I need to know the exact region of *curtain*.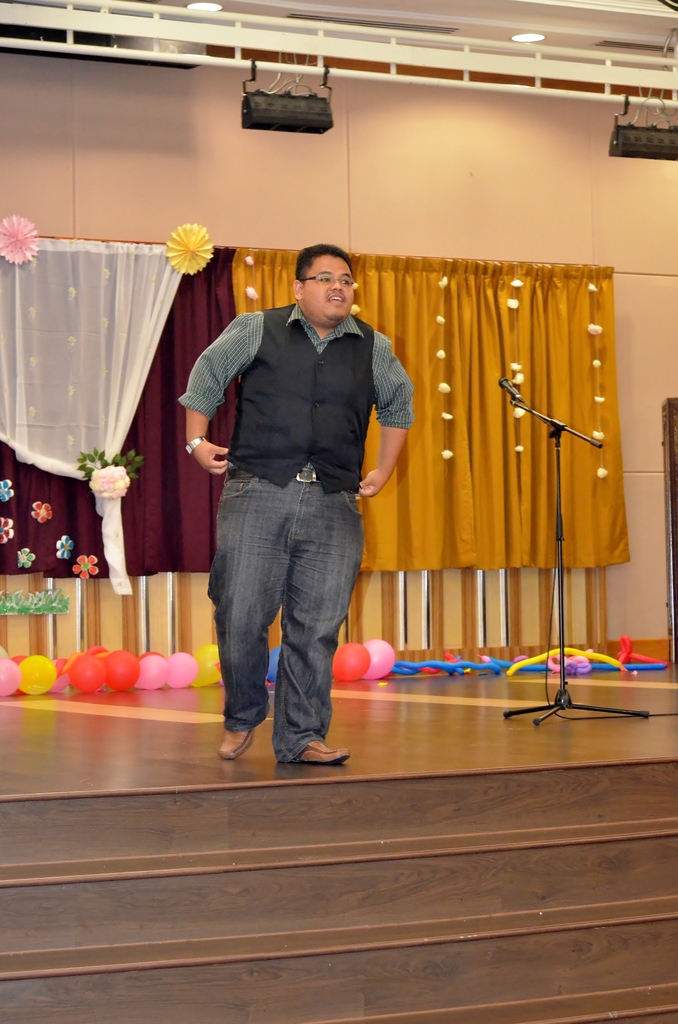
Region: <bbox>0, 235, 188, 595</bbox>.
